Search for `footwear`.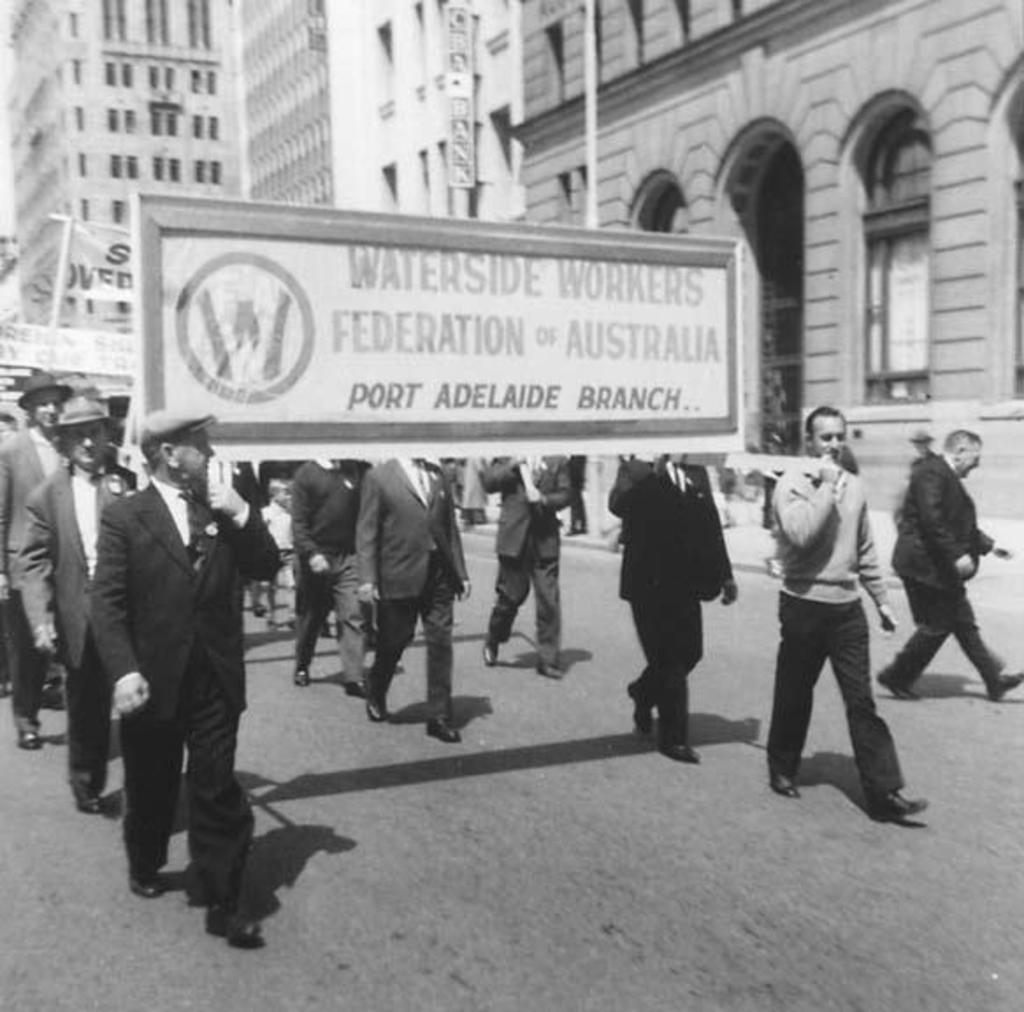
Found at [x1=18, y1=713, x2=37, y2=755].
